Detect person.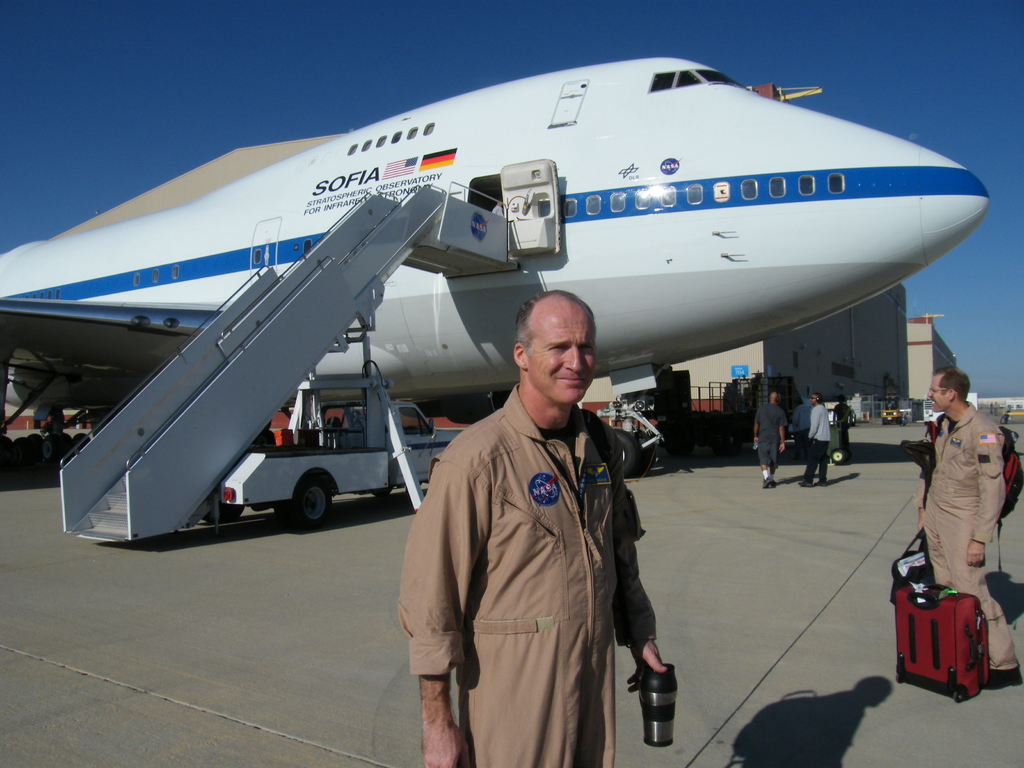
Detected at x1=755 y1=387 x2=789 y2=490.
